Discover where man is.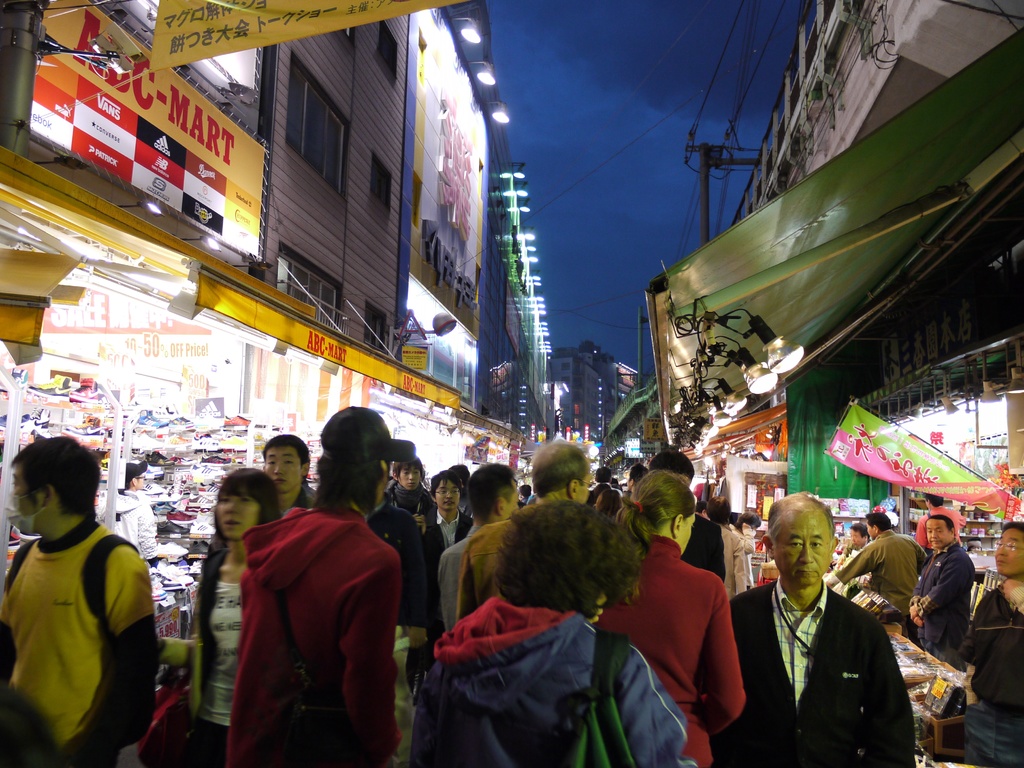
Discovered at locate(962, 519, 1023, 767).
